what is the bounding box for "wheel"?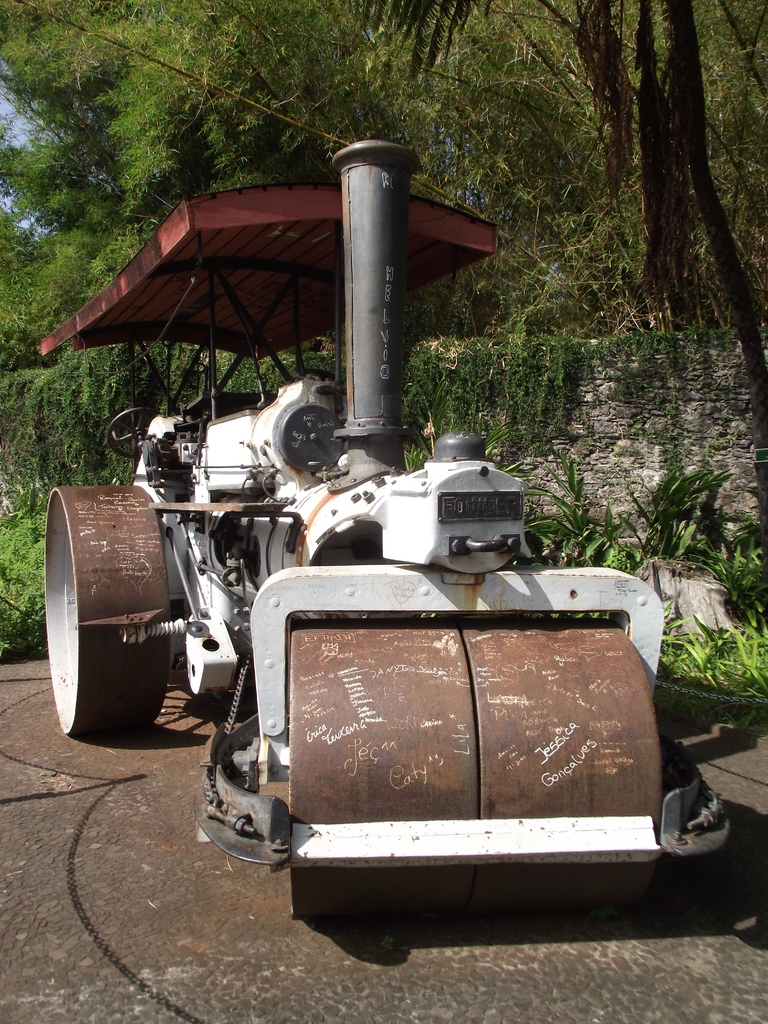
[x1=48, y1=493, x2=183, y2=732].
